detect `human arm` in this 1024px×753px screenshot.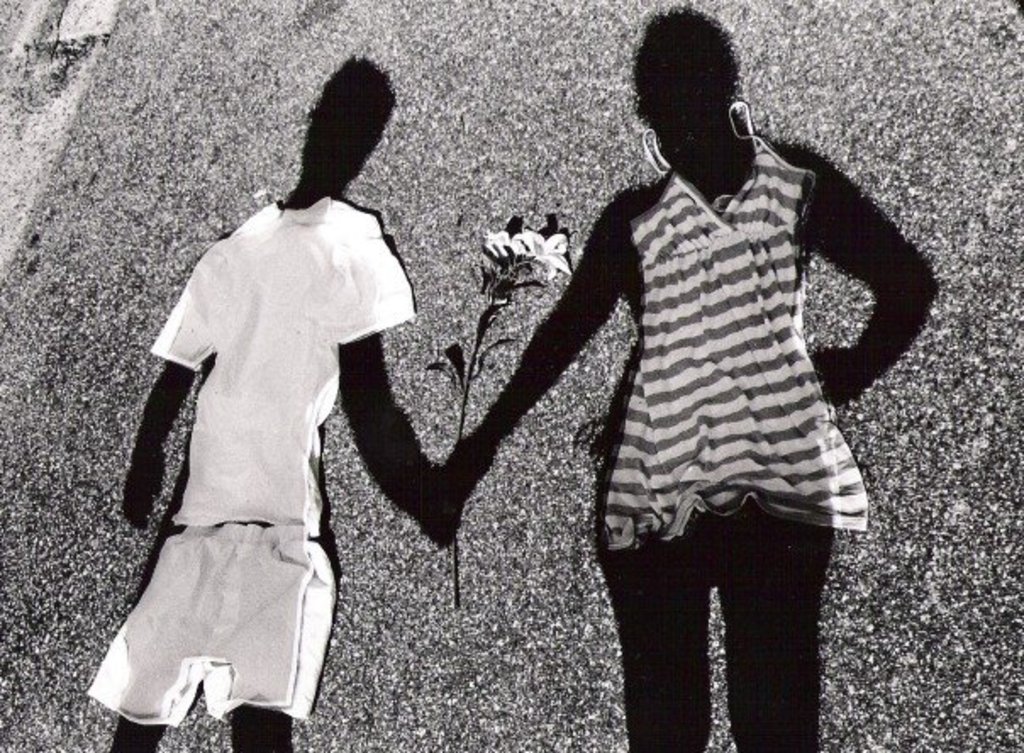
Detection: locate(439, 197, 626, 502).
